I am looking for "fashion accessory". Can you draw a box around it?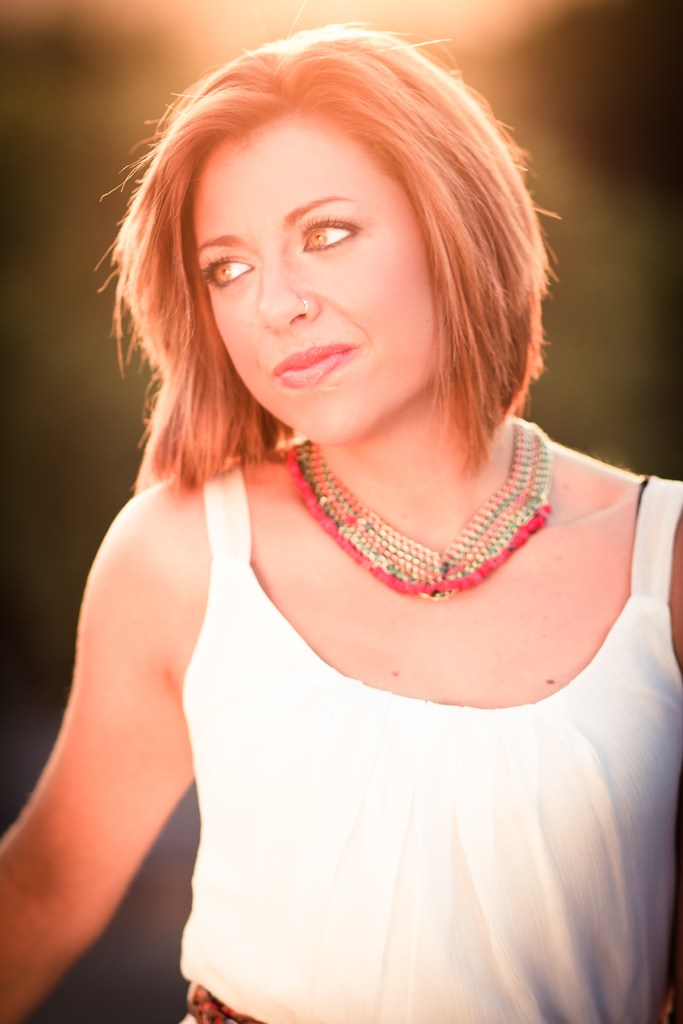
Sure, the bounding box is [x1=284, y1=436, x2=549, y2=599].
